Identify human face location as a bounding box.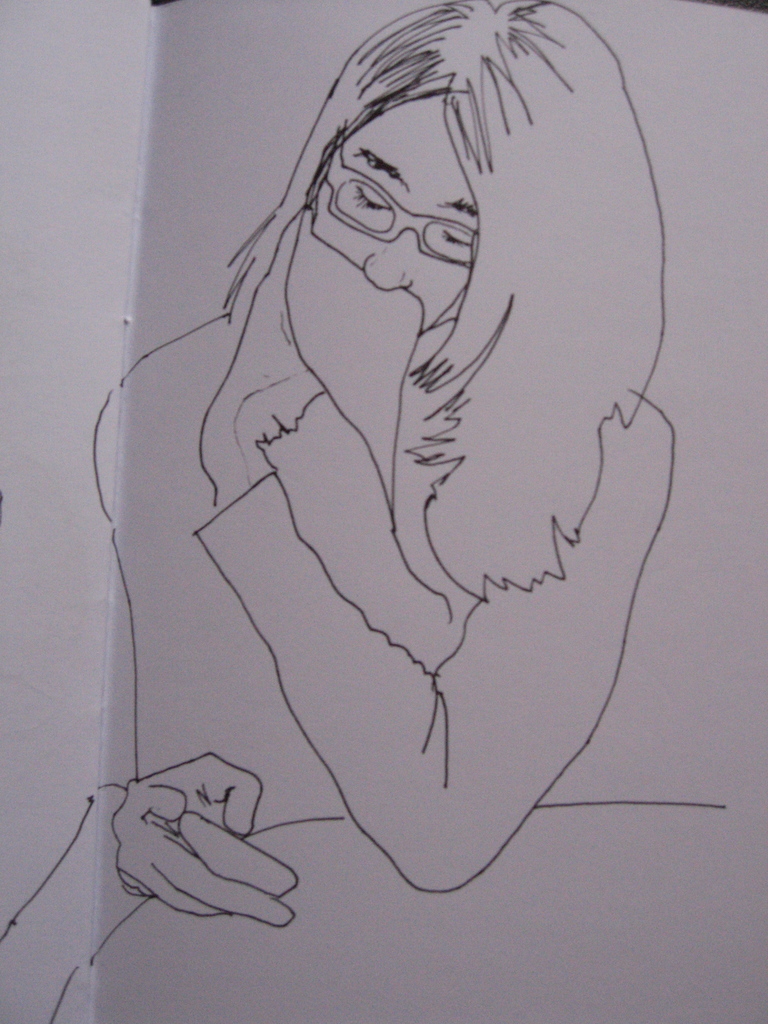
BBox(314, 99, 476, 324).
